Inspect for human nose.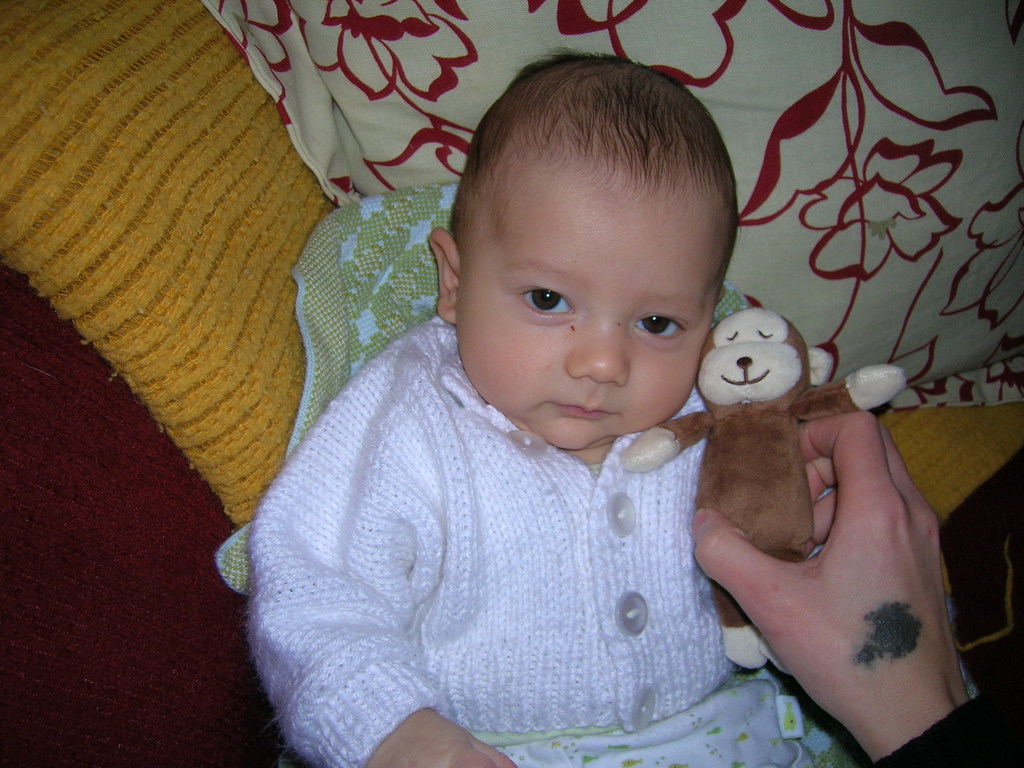
Inspection: detection(564, 309, 628, 383).
